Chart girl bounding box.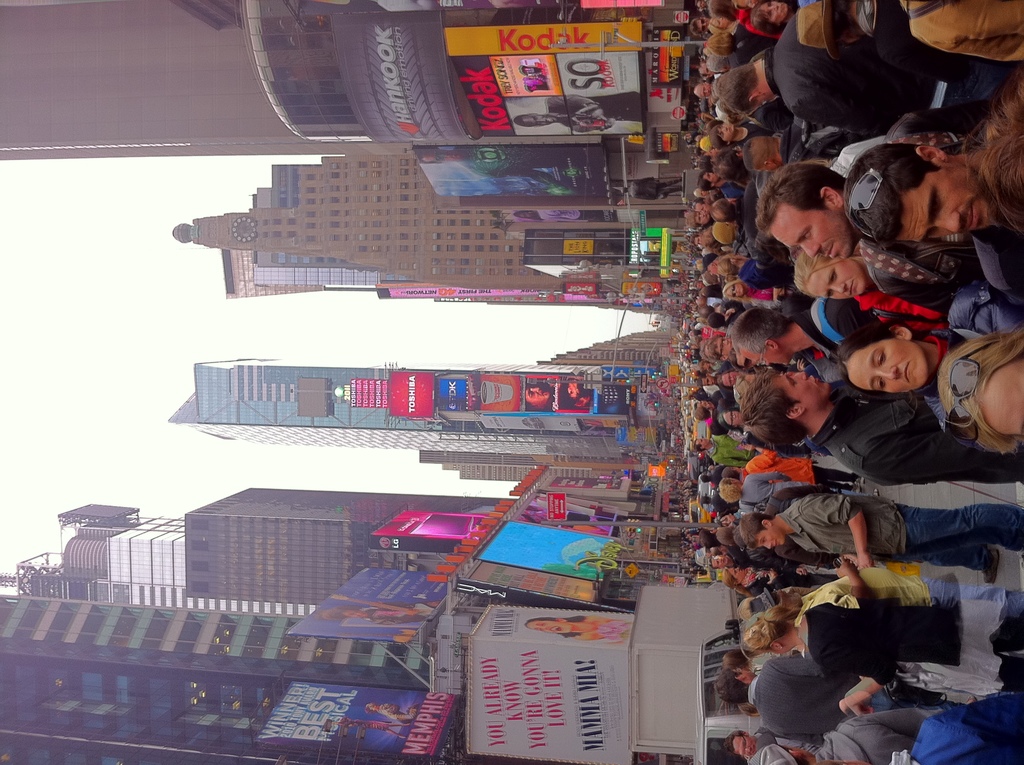
Charted: (left=716, top=469, right=802, bottom=524).
